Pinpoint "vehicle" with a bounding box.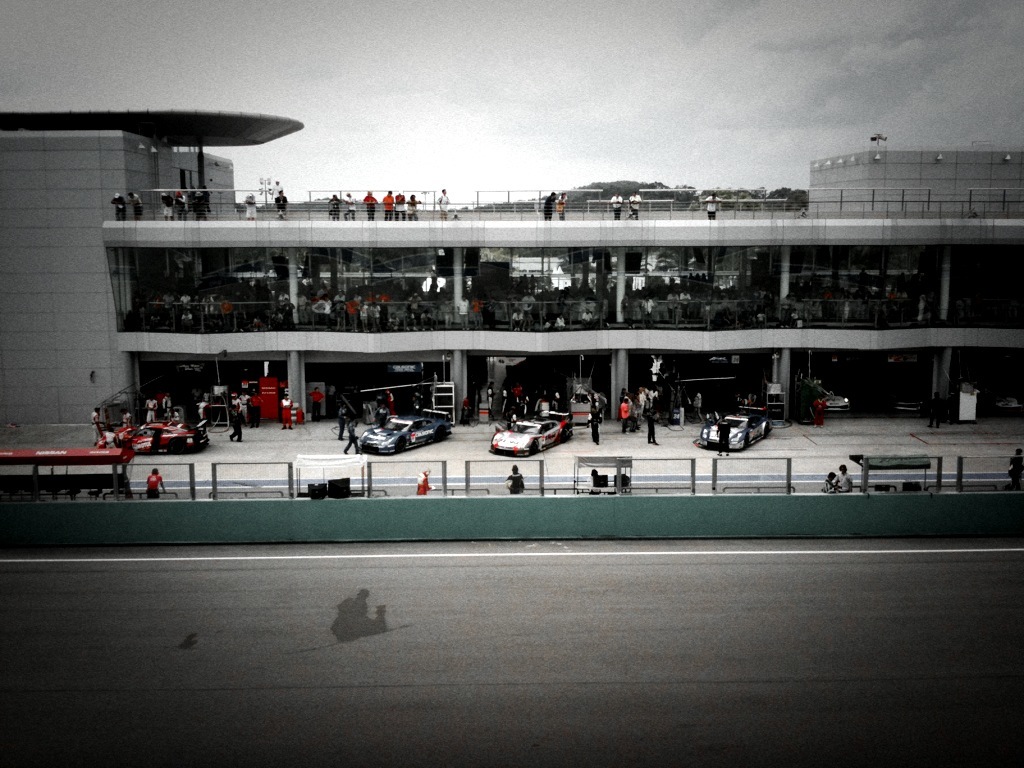
box(358, 410, 454, 455).
